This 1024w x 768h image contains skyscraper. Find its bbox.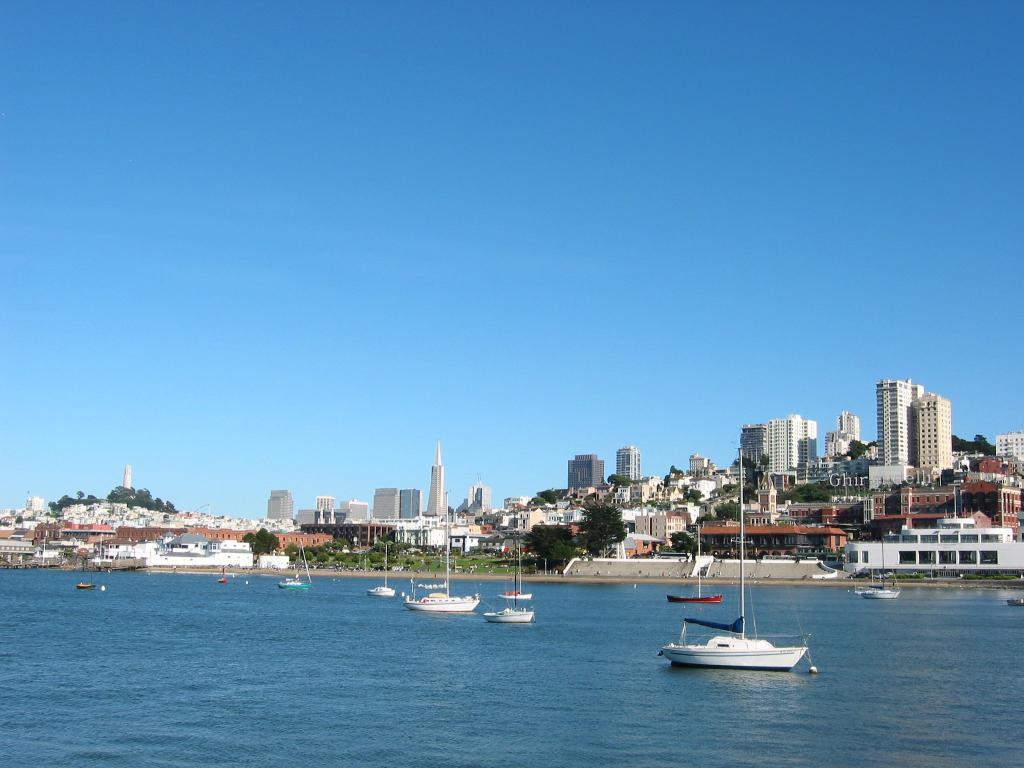
{"left": 263, "top": 490, "right": 293, "bottom": 523}.
